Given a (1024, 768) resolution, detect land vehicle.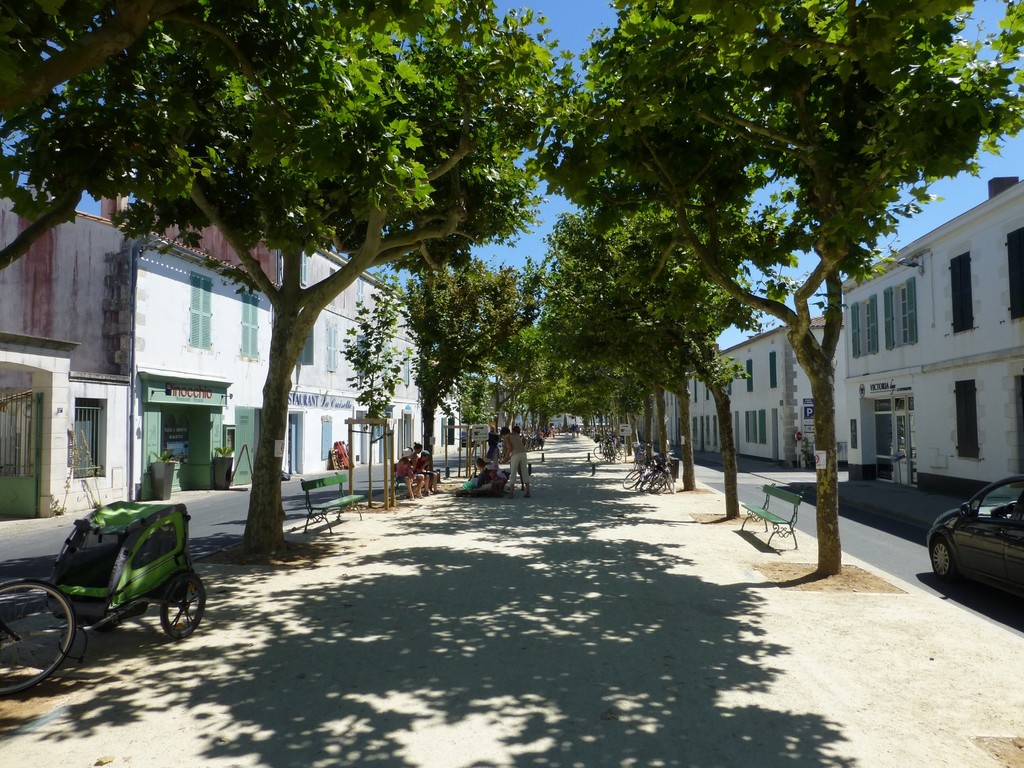
x1=918, y1=474, x2=1023, y2=596.
